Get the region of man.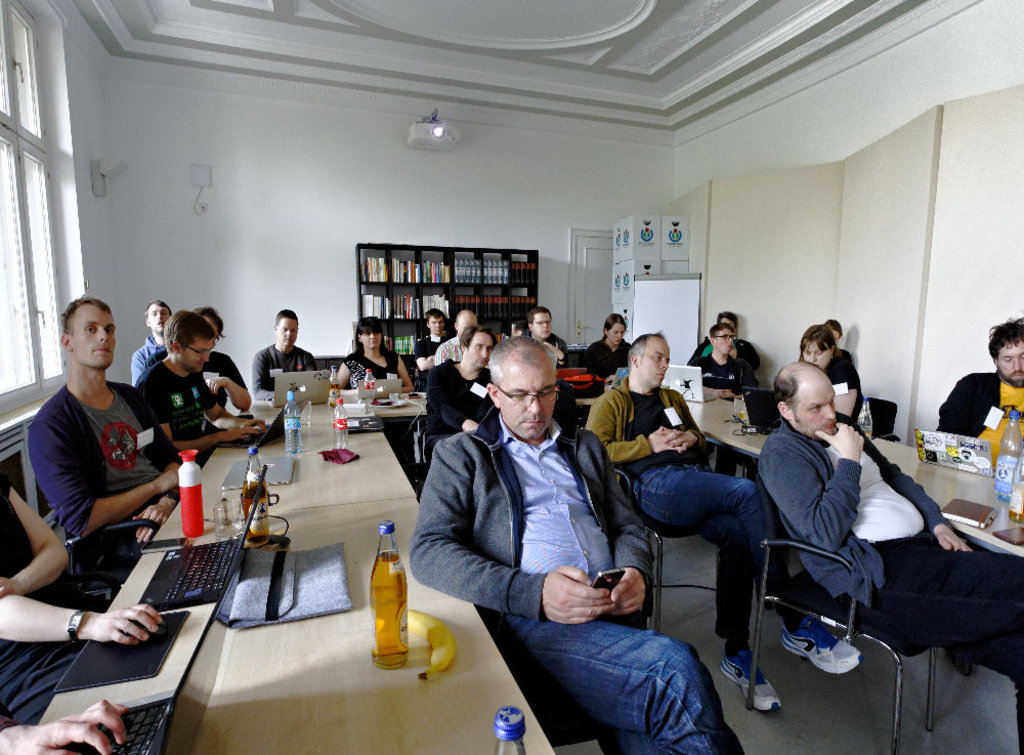
<bbox>250, 305, 321, 403</bbox>.
